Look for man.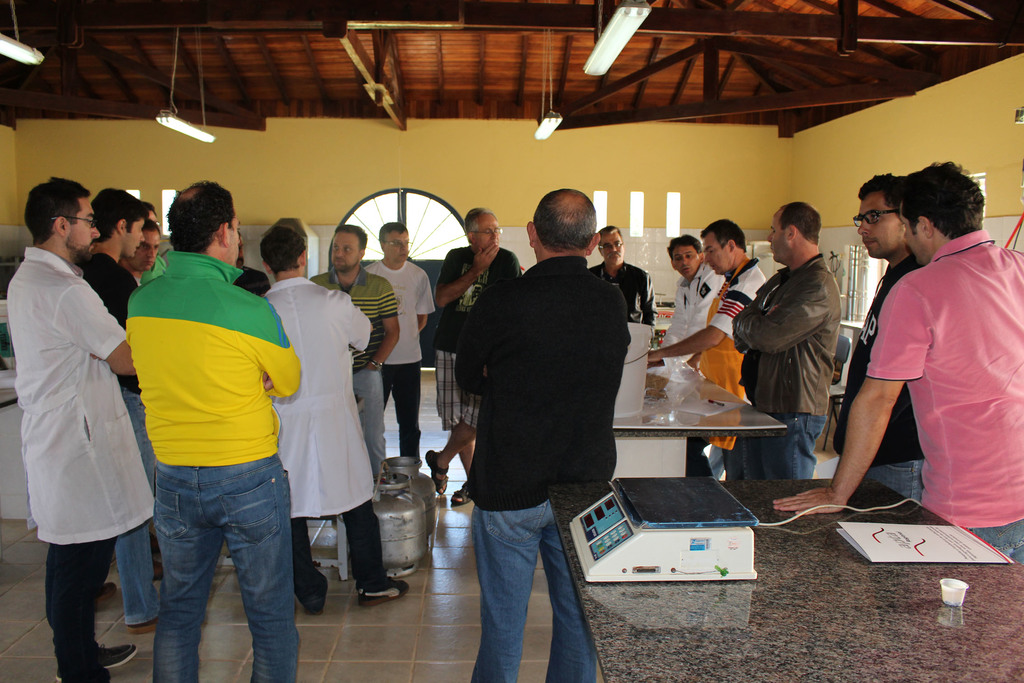
Found: [271,221,410,616].
